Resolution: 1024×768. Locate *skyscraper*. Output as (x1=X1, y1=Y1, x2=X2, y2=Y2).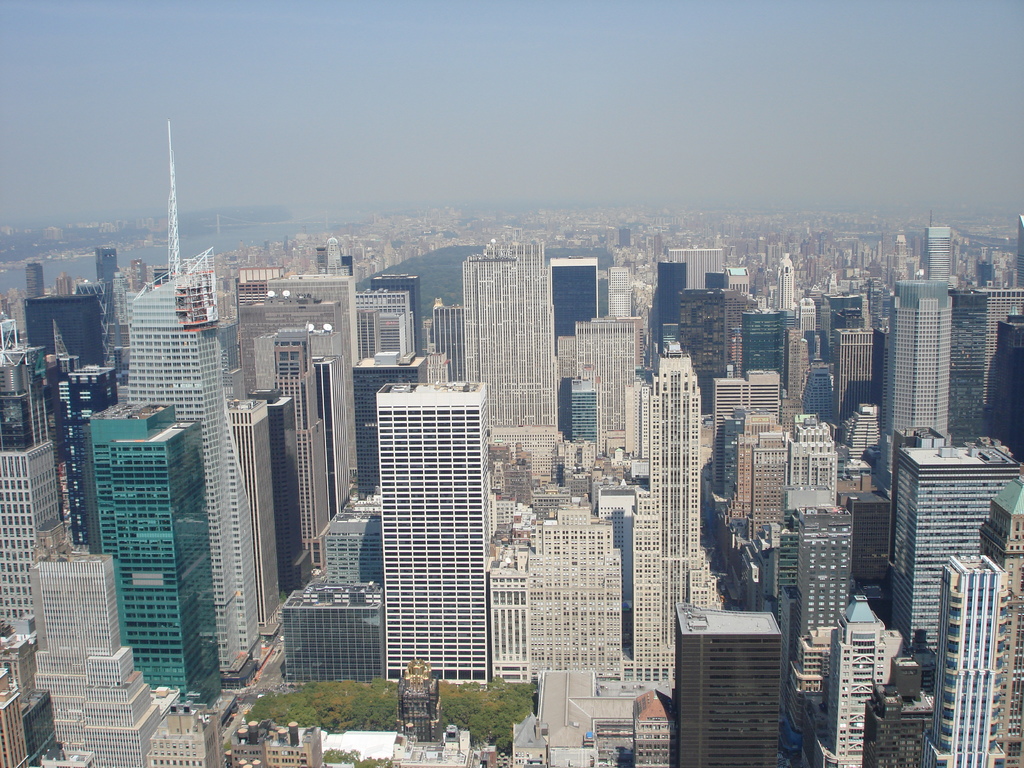
(x1=669, y1=248, x2=723, y2=289).
